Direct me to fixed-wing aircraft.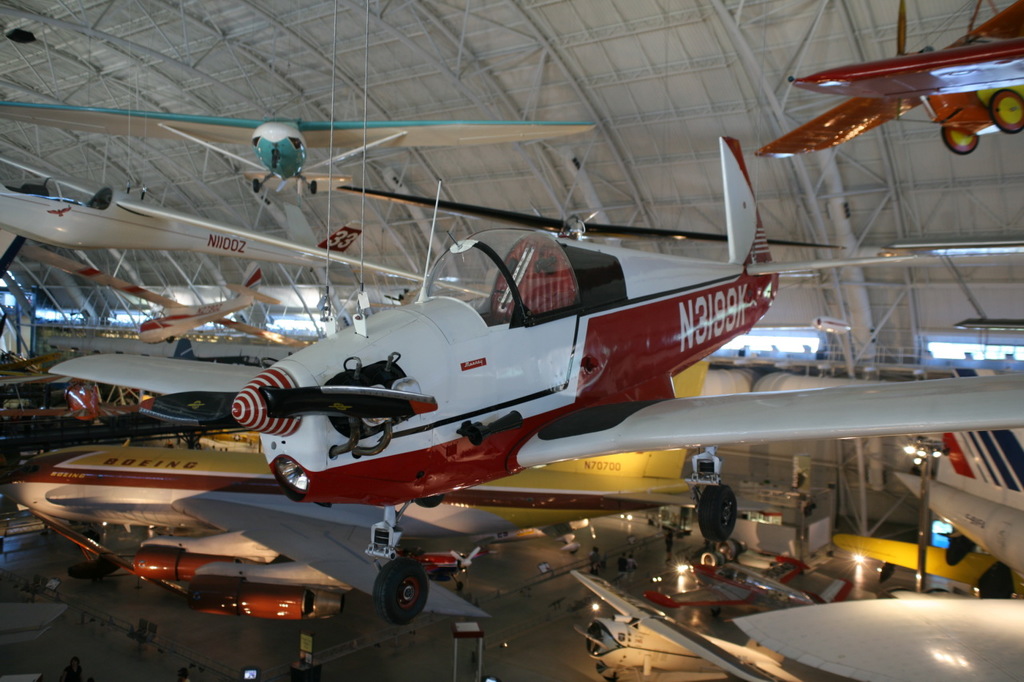
Direction: {"x1": 9, "y1": 247, "x2": 303, "y2": 341}.
